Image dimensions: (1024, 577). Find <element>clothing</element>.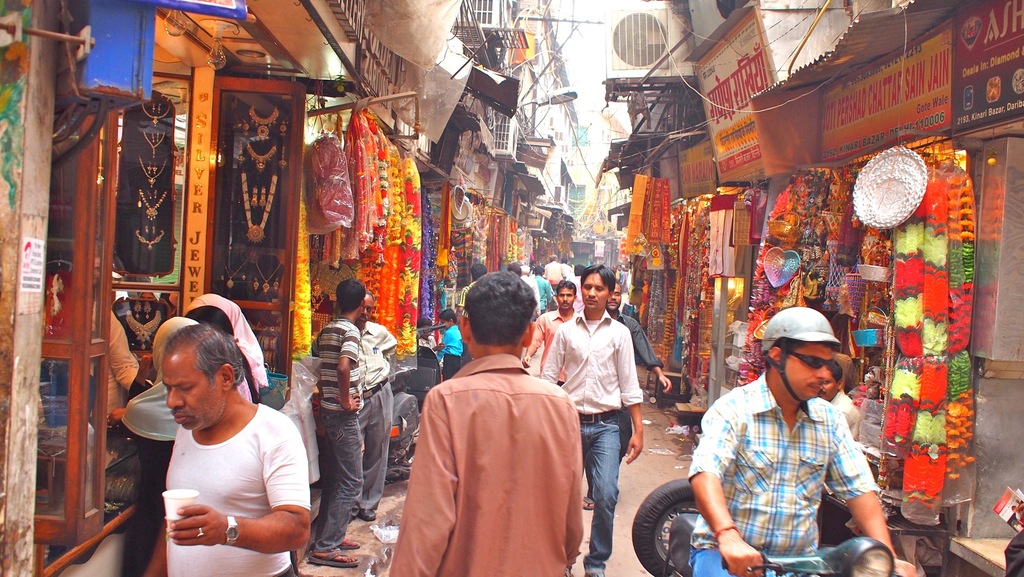
[left=165, top=406, right=309, bottom=576].
